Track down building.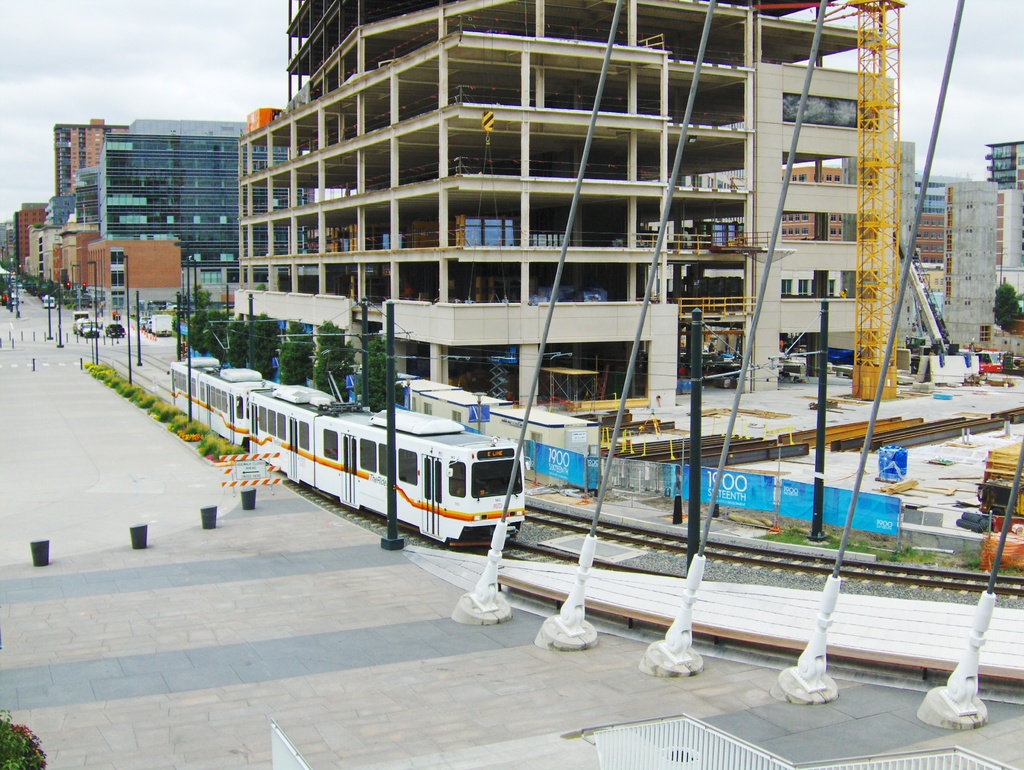
Tracked to (50,121,125,191).
